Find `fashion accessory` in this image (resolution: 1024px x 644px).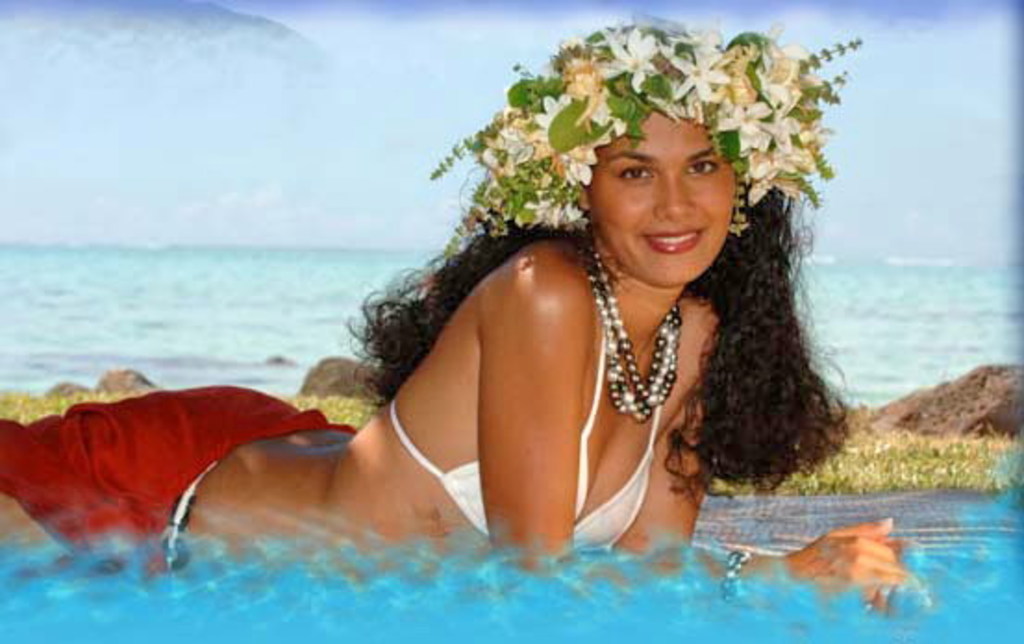
locate(439, 15, 863, 266).
